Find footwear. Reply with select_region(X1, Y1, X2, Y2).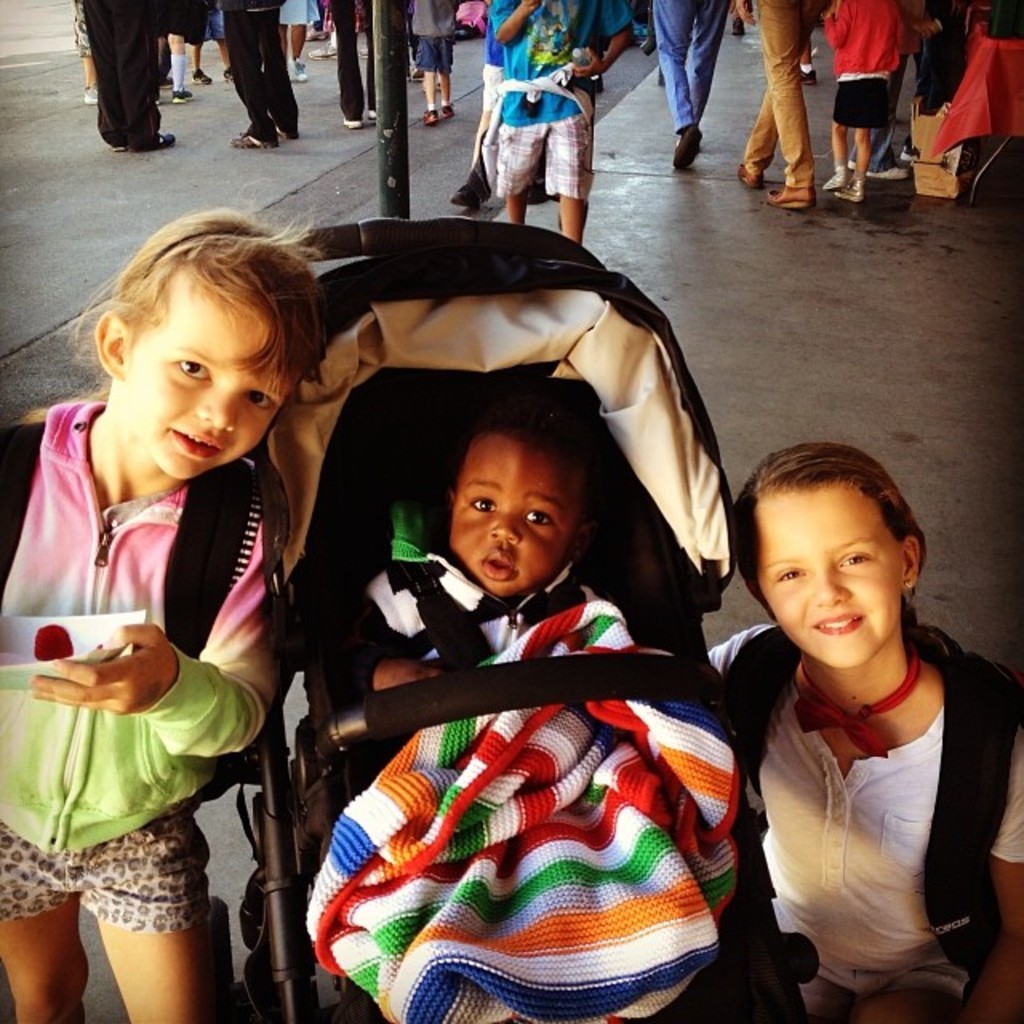
select_region(741, 162, 758, 190).
